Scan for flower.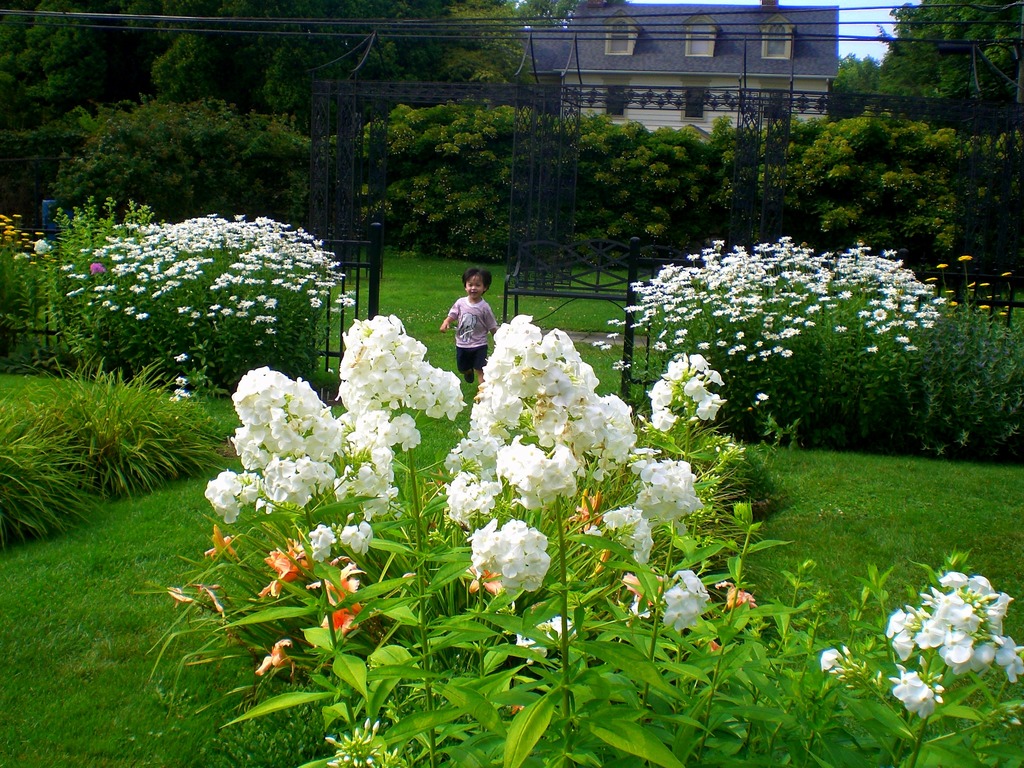
Scan result: [left=173, top=375, right=188, bottom=387].
